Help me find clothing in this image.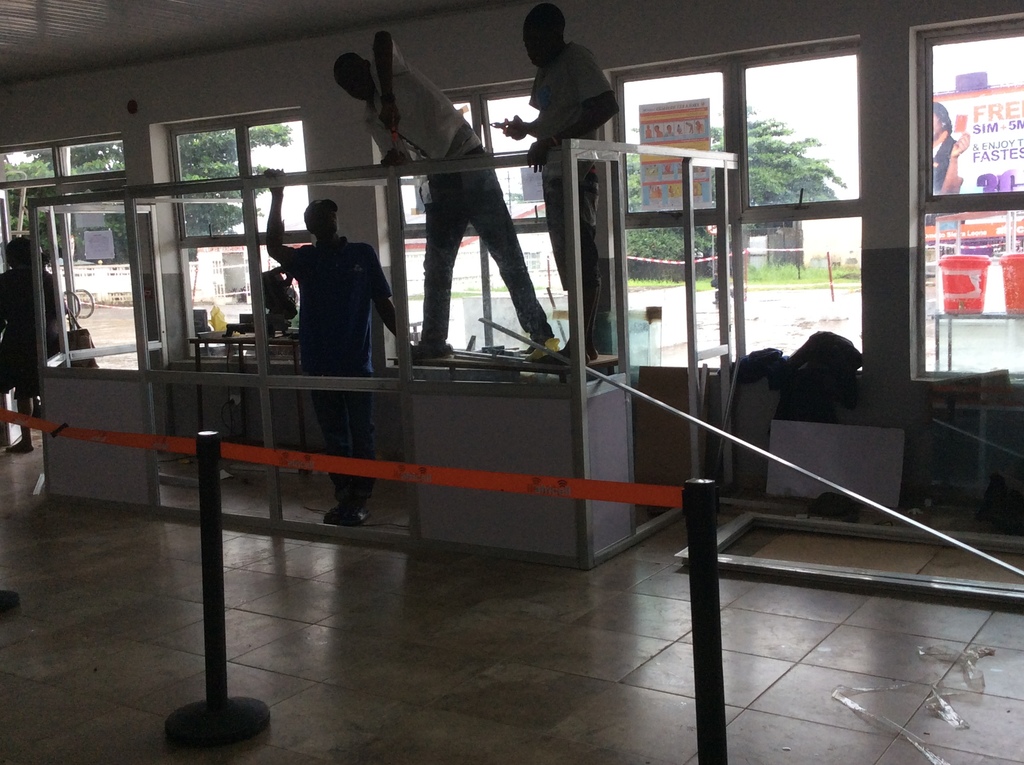
Found it: BBox(531, 44, 611, 336).
